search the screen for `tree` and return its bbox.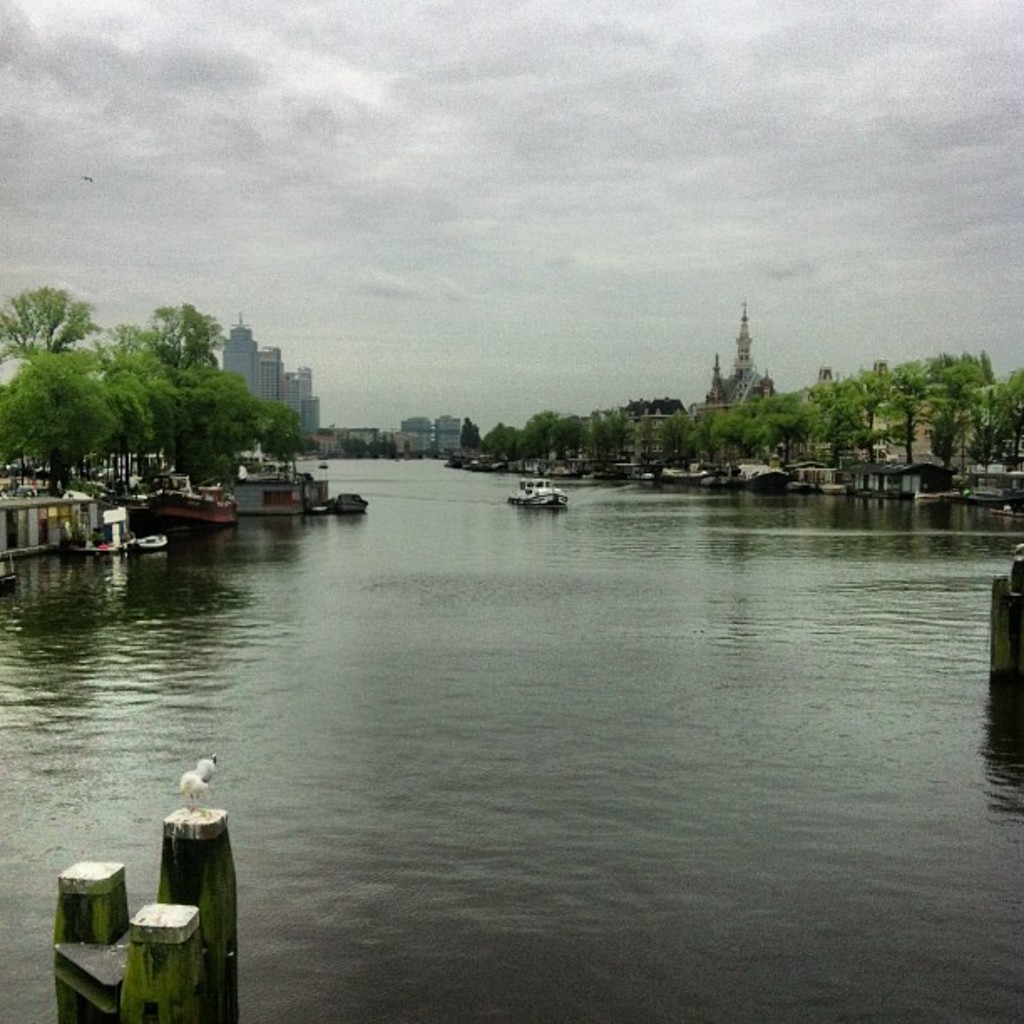
Found: 201, 368, 269, 467.
